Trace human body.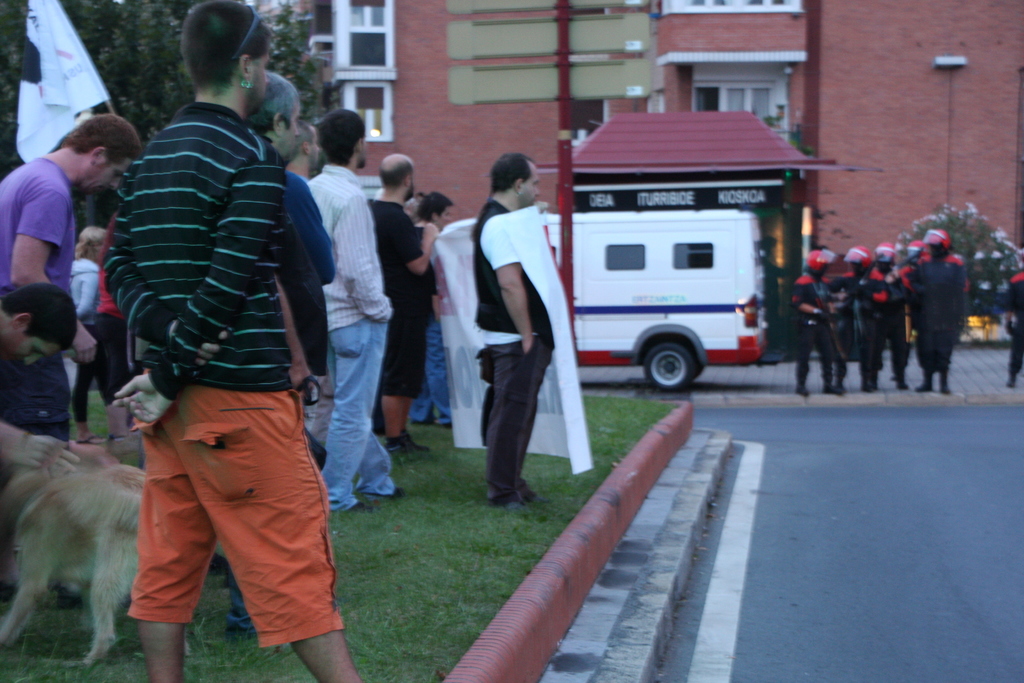
Traced to 1005, 276, 1023, 391.
